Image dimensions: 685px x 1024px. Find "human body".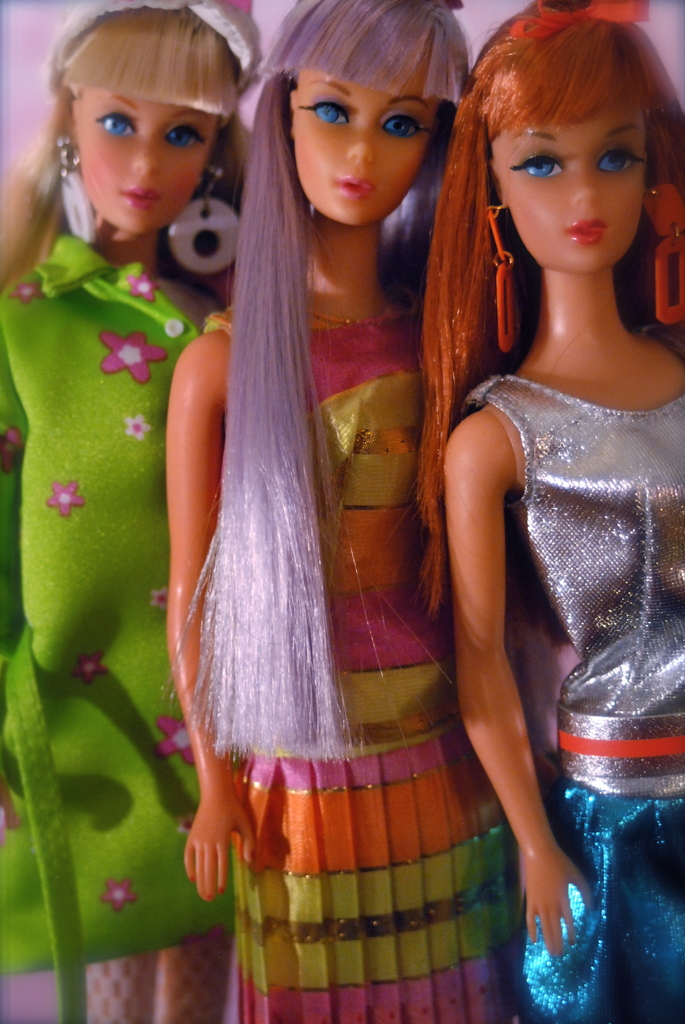
(left=169, top=6, right=463, bottom=893).
